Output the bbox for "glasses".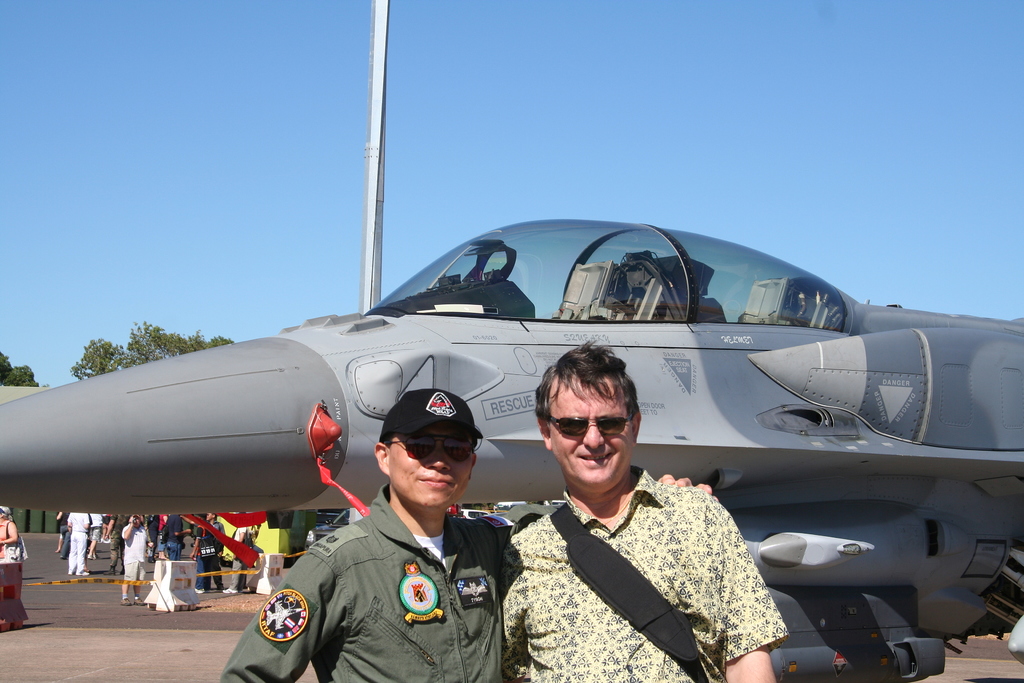
bbox=[383, 432, 477, 464].
